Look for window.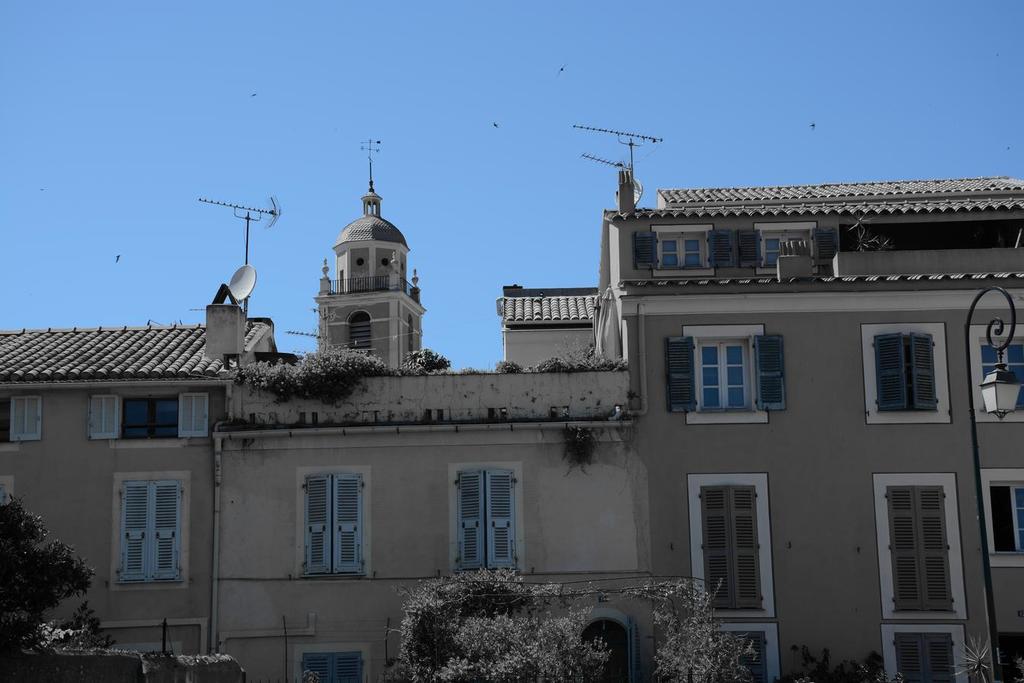
Found: x1=867 y1=455 x2=969 y2=625.
